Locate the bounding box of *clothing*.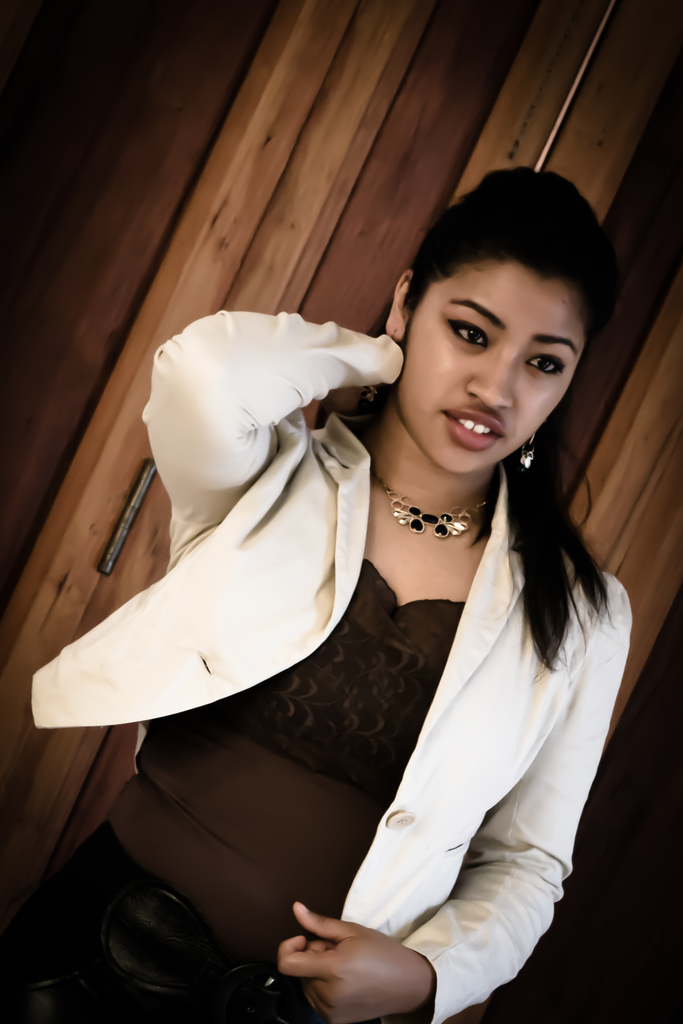
Bounding box: box=[0, 326, 590, 1023].
